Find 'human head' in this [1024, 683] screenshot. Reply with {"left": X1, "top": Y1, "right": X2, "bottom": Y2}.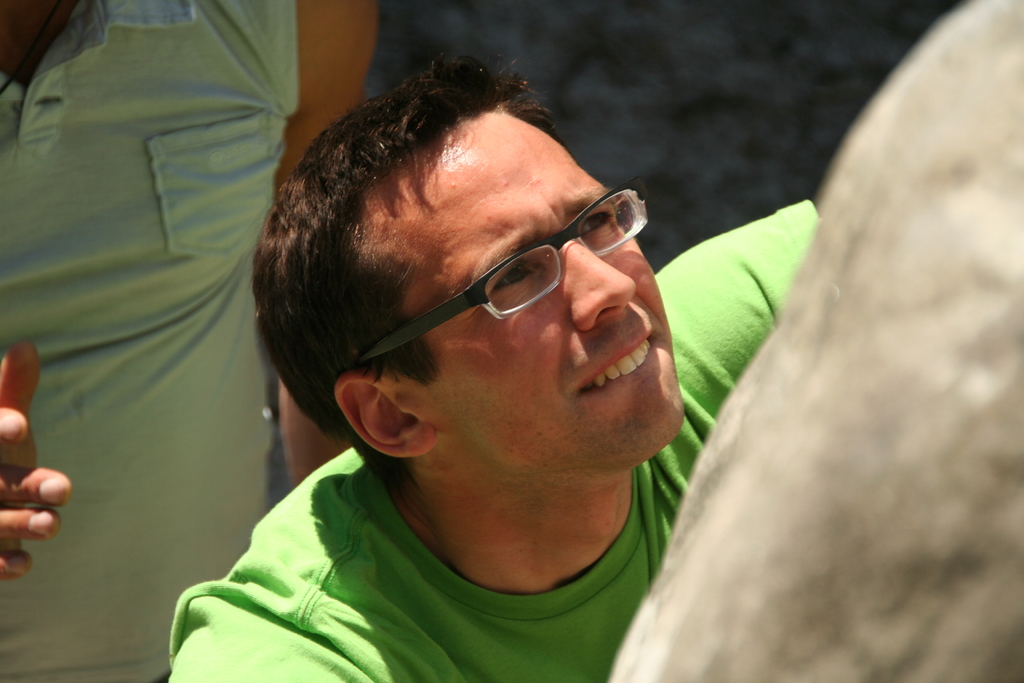
{"left": 249, "top": 51, "right": 692, "bottom": 483}.
